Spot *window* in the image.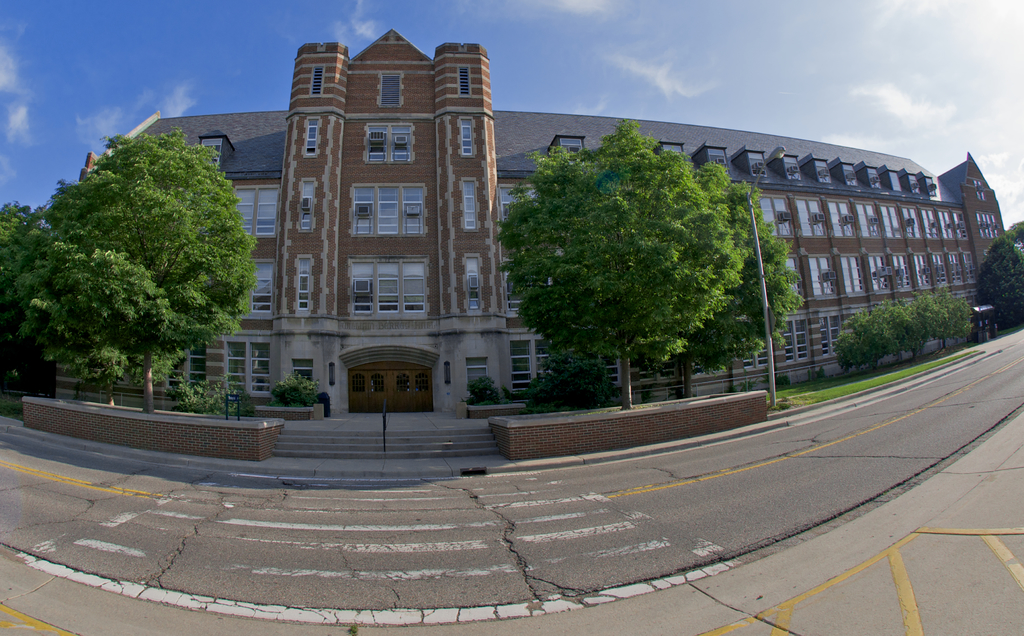
*window* found at <bbox>915, 251, 930, 286</bbox>.
